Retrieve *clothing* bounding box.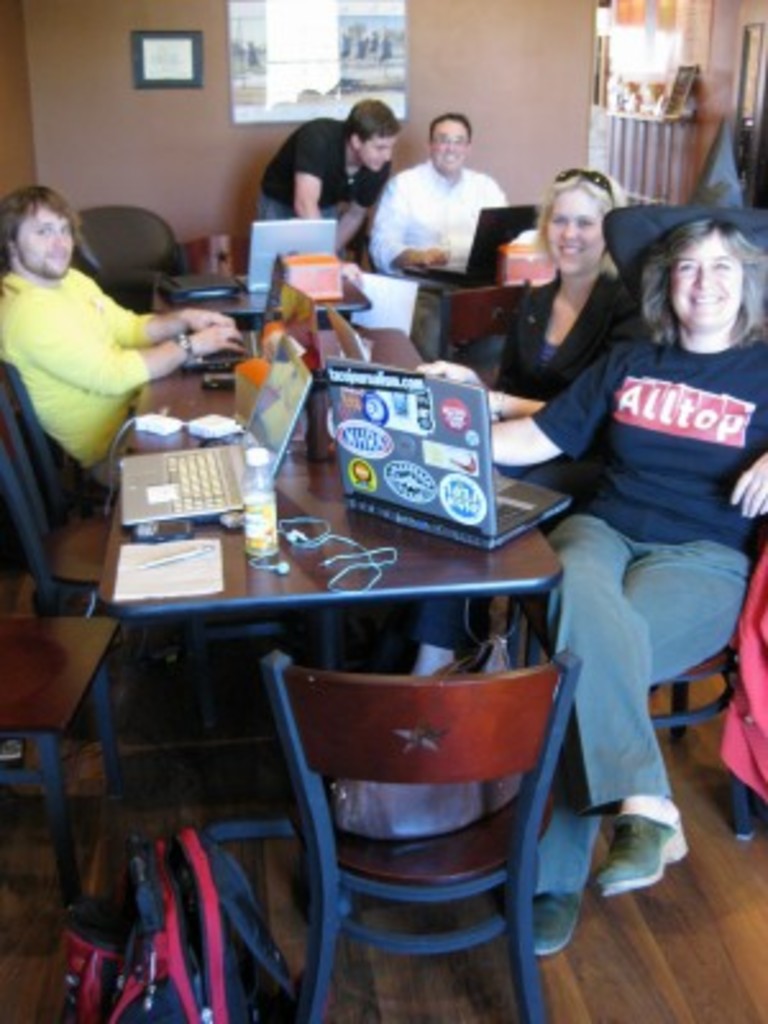
Bounding box: 520/312/765/886.
